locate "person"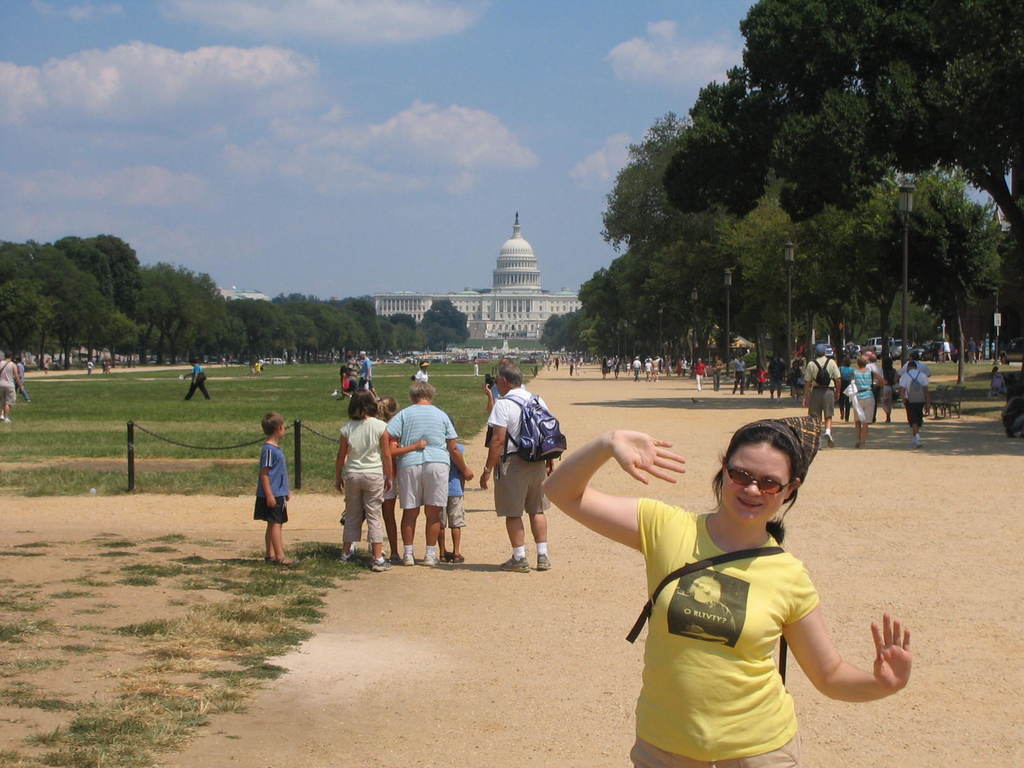
(413, 358, 429, 383)
